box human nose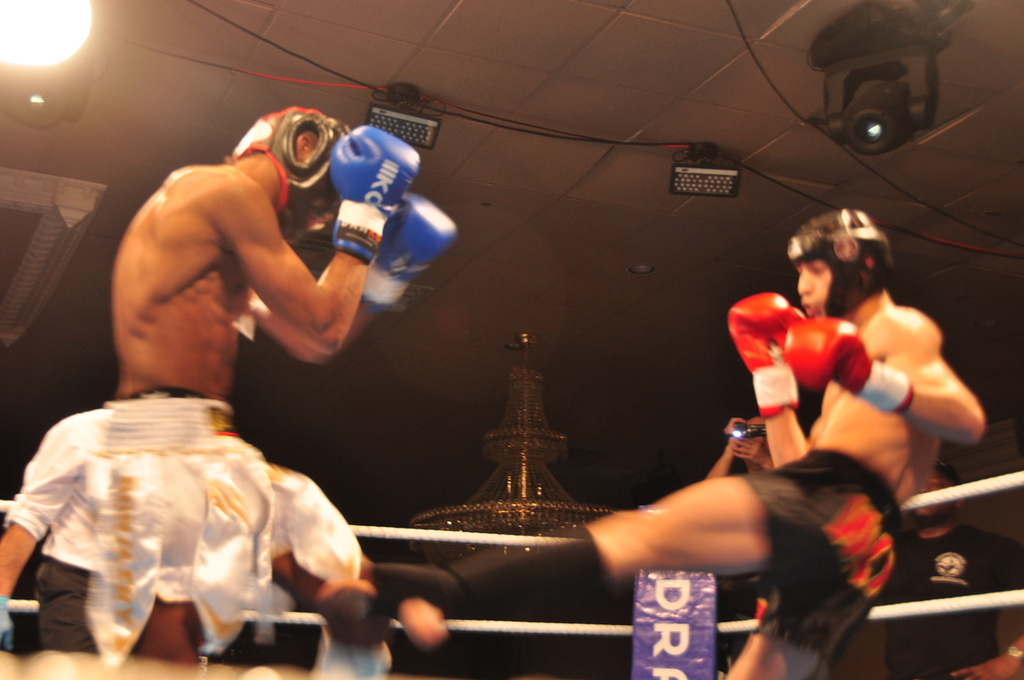
bbox=(797, 270, 813, 294)
